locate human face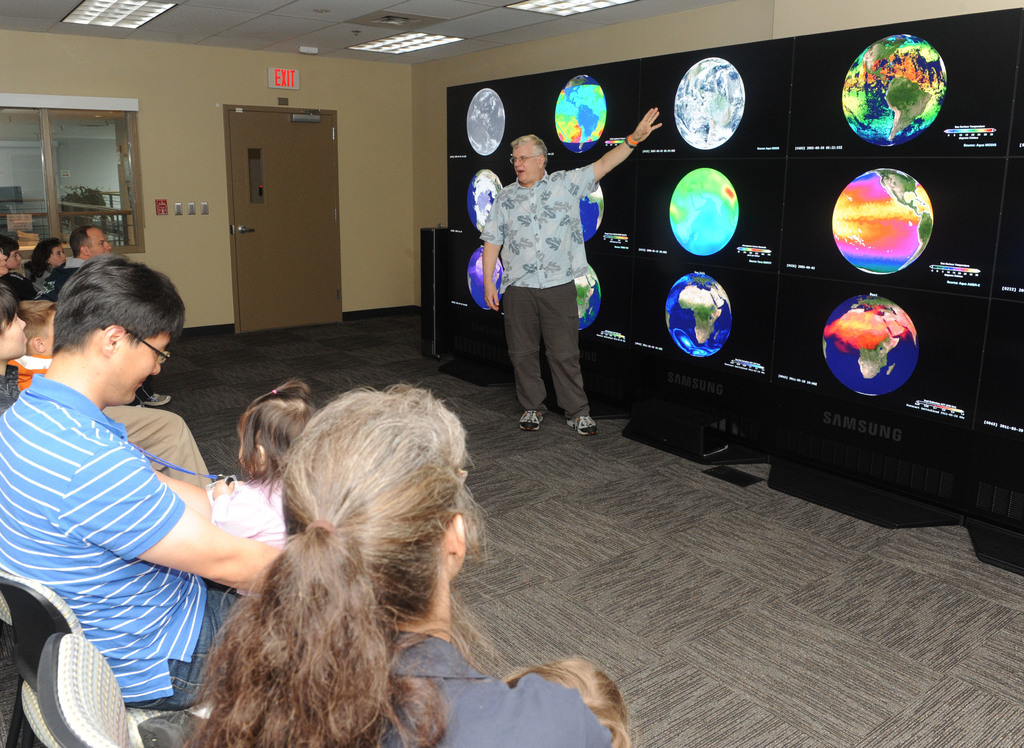
{"x1": 51, "y1": 243, "x2": 65, "y2": 265}
